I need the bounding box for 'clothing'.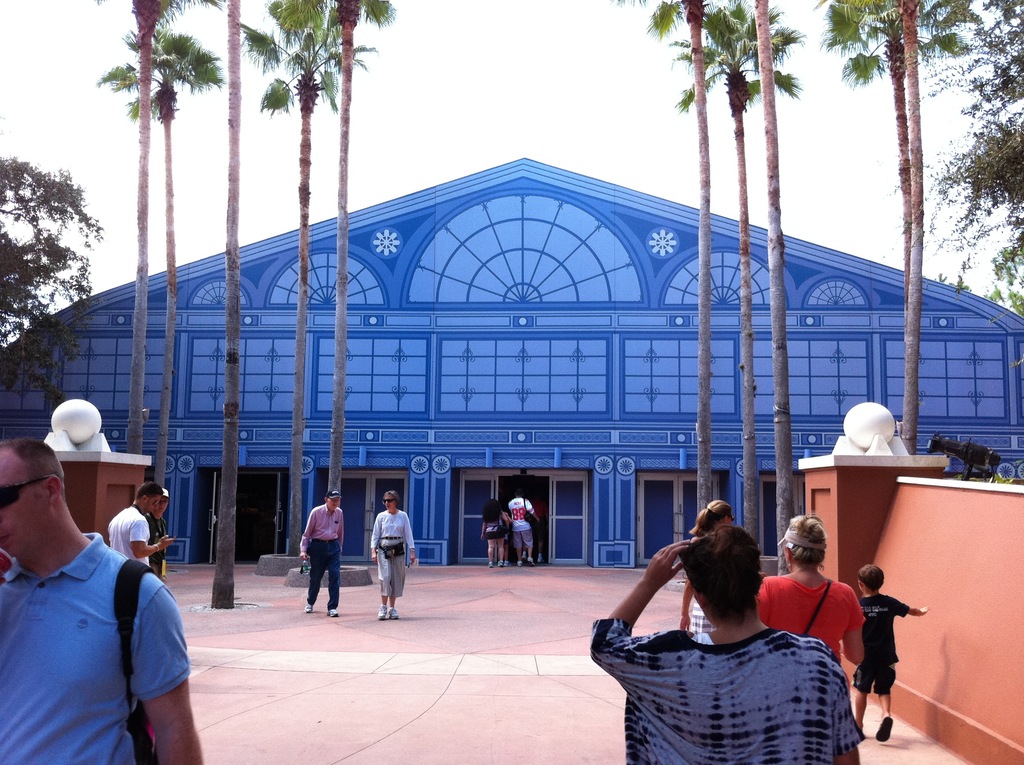
Here it is: x1=588 y1=616 x2=867 y2=764.
